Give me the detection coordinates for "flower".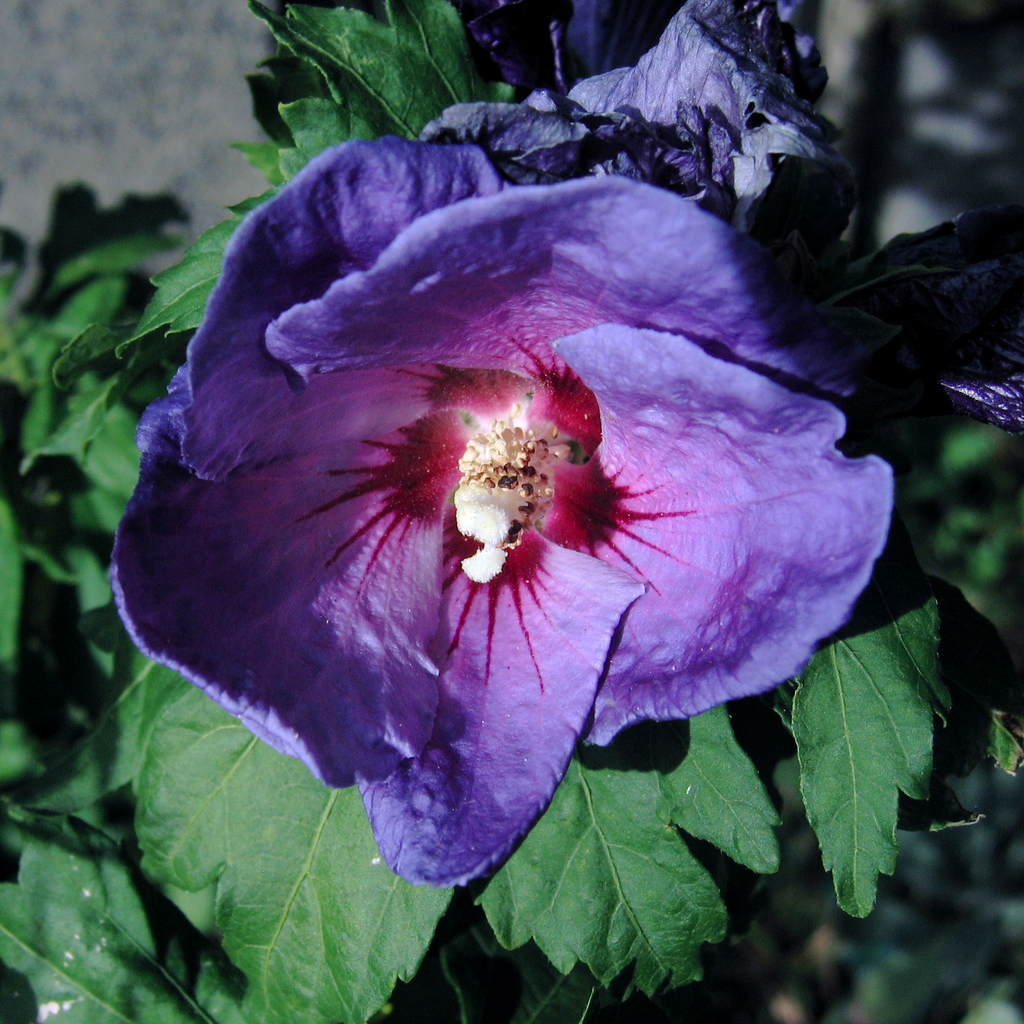
bbox=(81, 104, 903, 882).
